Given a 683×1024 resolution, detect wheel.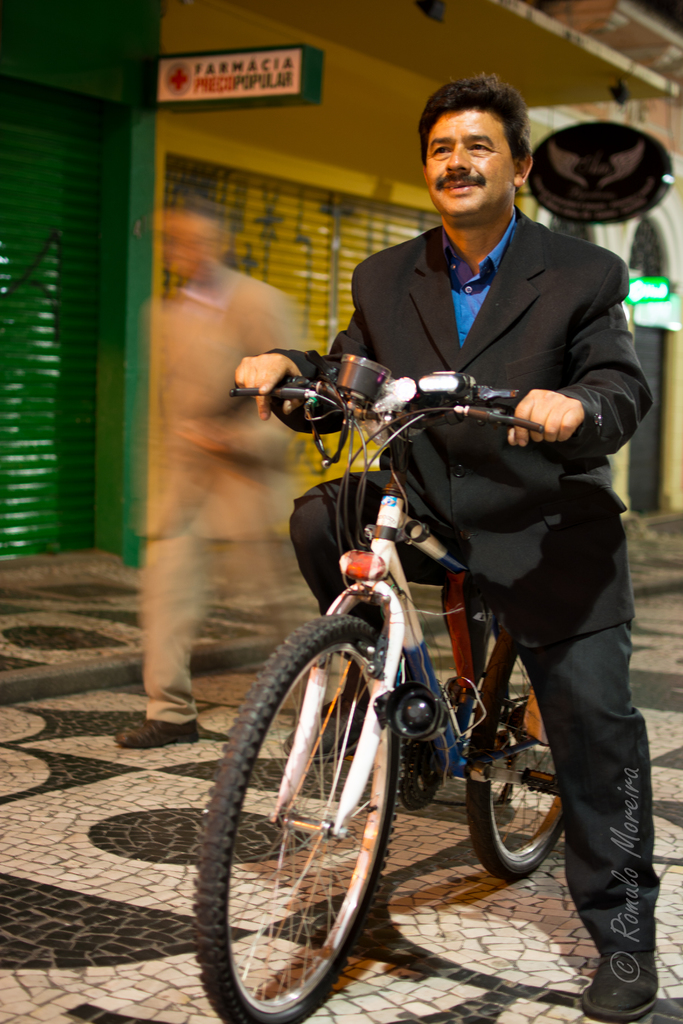
<region>470, 634, 565, 875</region>.
